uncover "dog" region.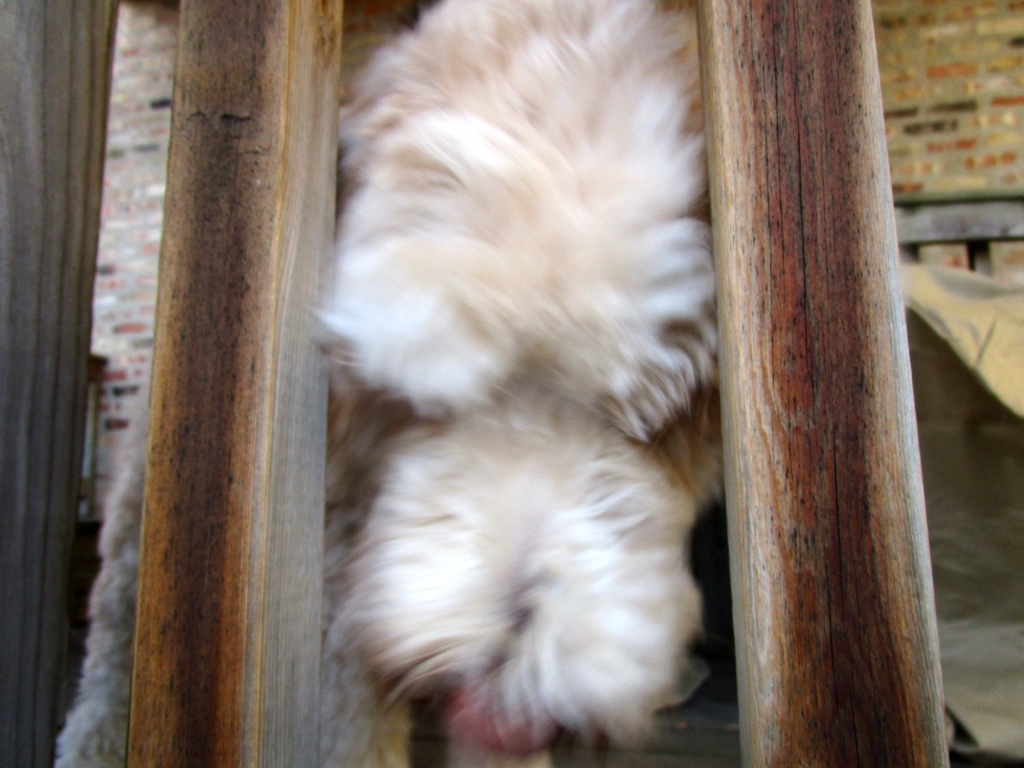
Uncovered: 309:0:716:767.
